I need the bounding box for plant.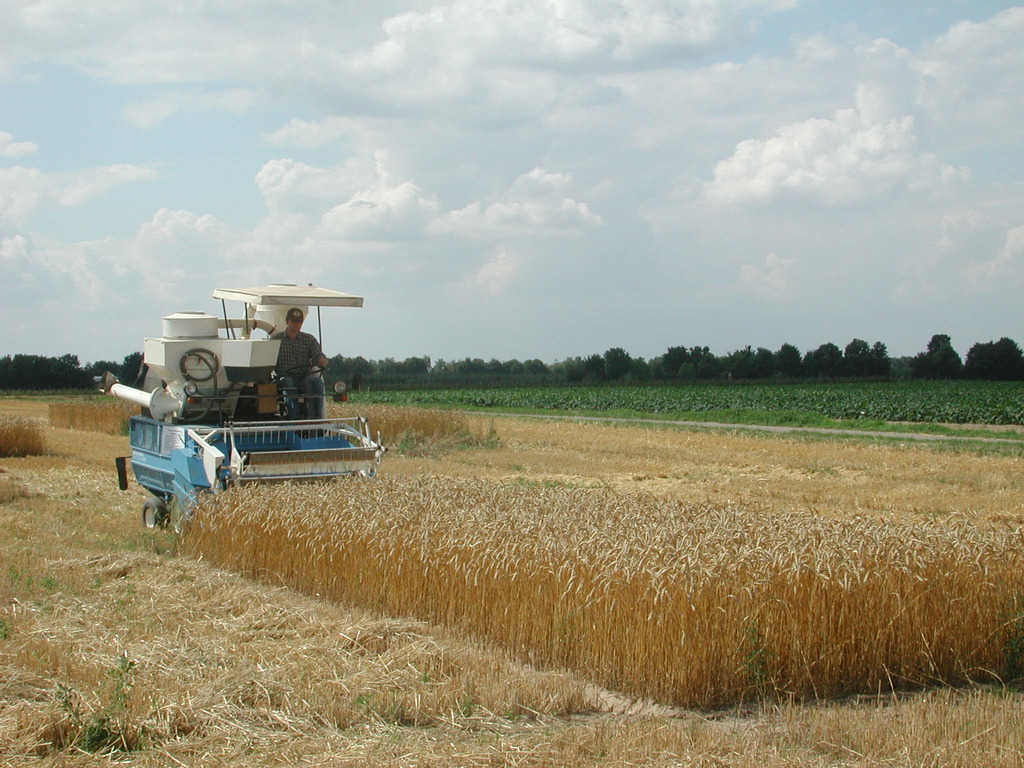
Here it is: <box>0,426,186,613</box>.
